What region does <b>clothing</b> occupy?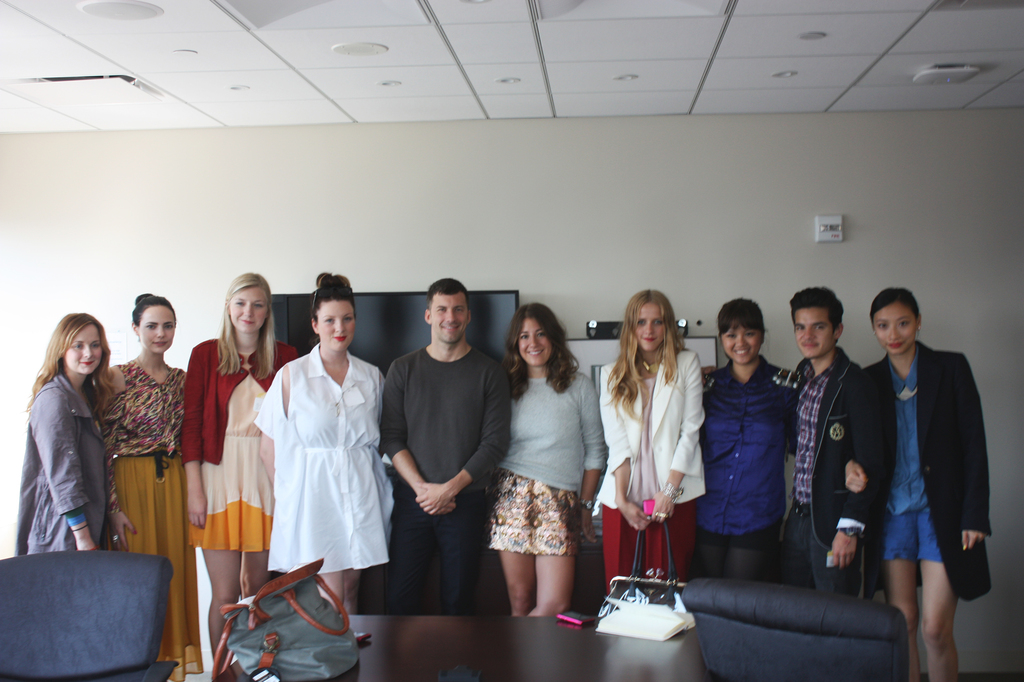
{"left": 181, "top": 337, "right": 301, "bottom": 546}.
